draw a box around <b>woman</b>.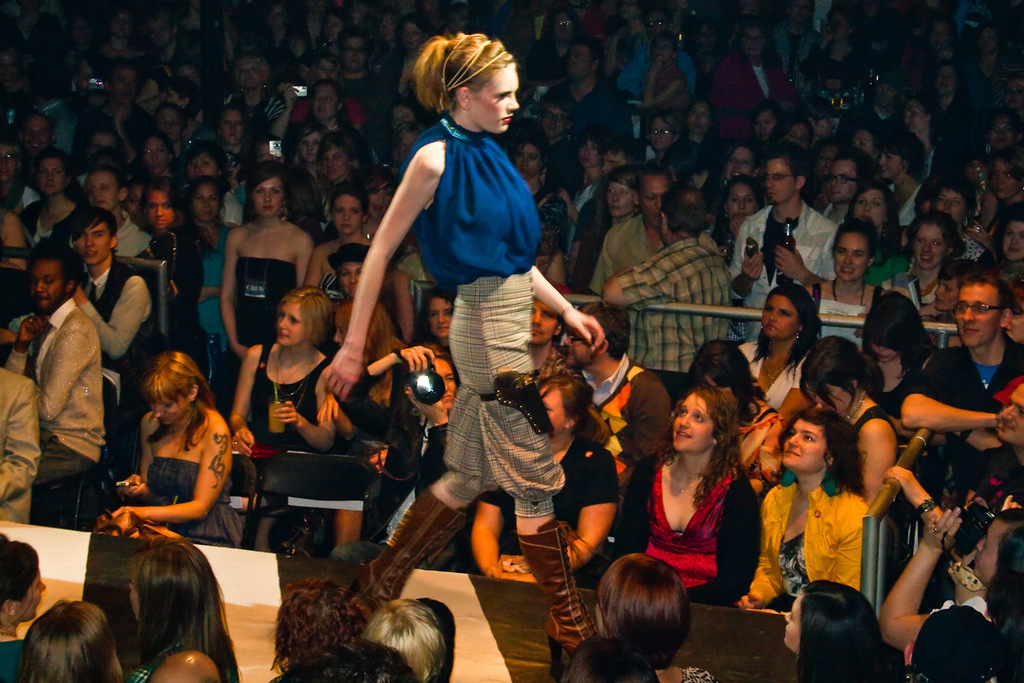
[997,67,1023,115].
